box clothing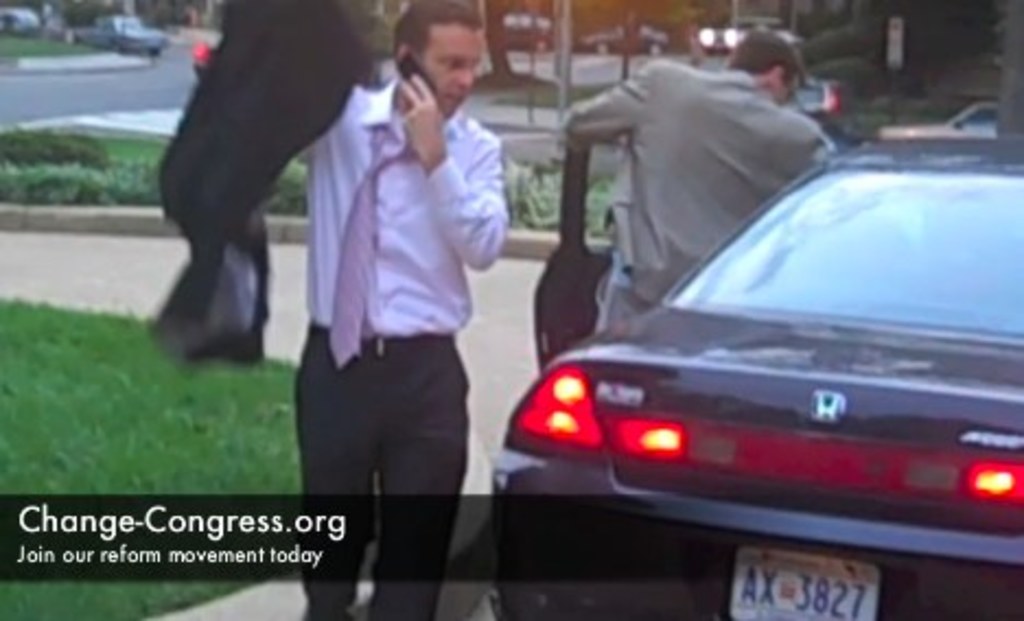
<bbox>149, 0, 352, 370</bbox>
